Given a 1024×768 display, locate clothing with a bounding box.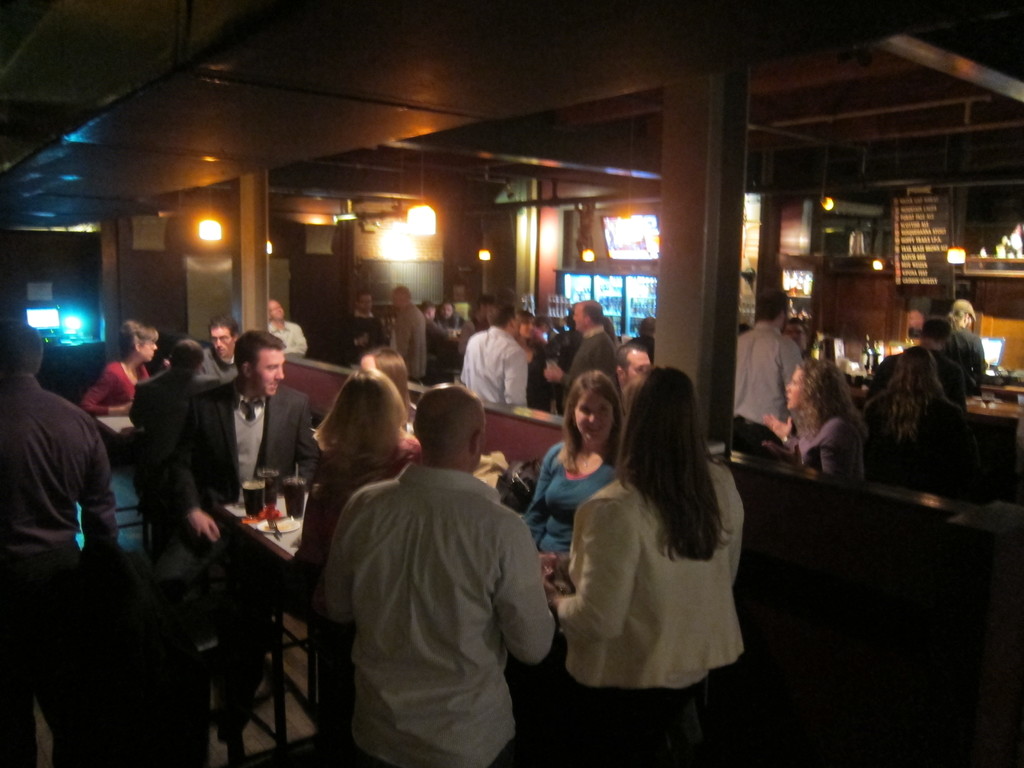
Located: (872,394,980,505).
